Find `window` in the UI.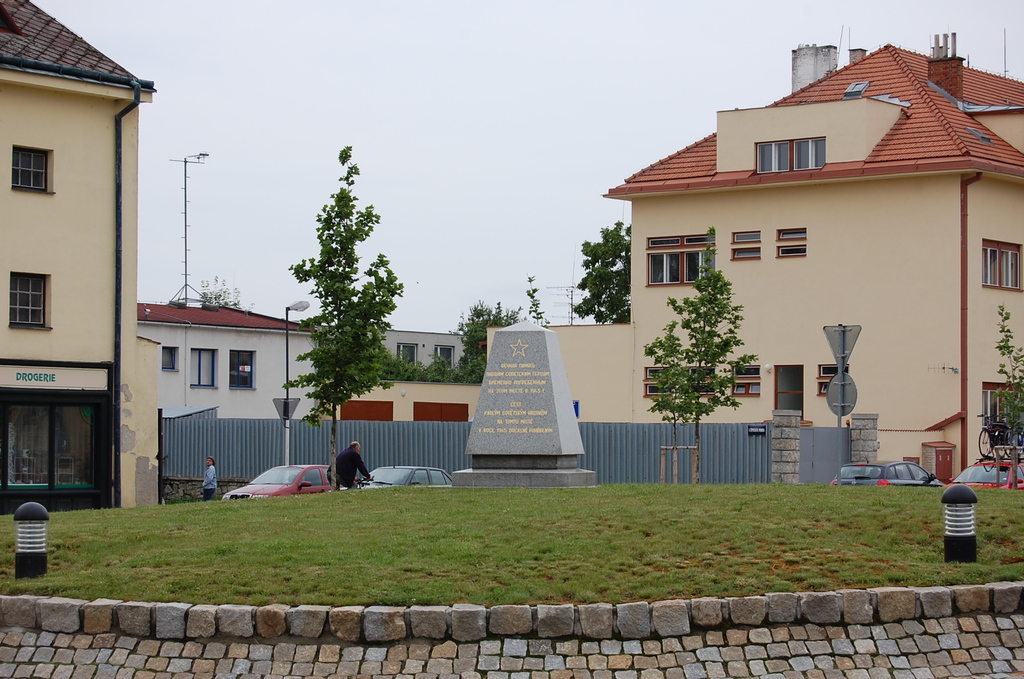
UI element at region(659, 226, 726, 291).
